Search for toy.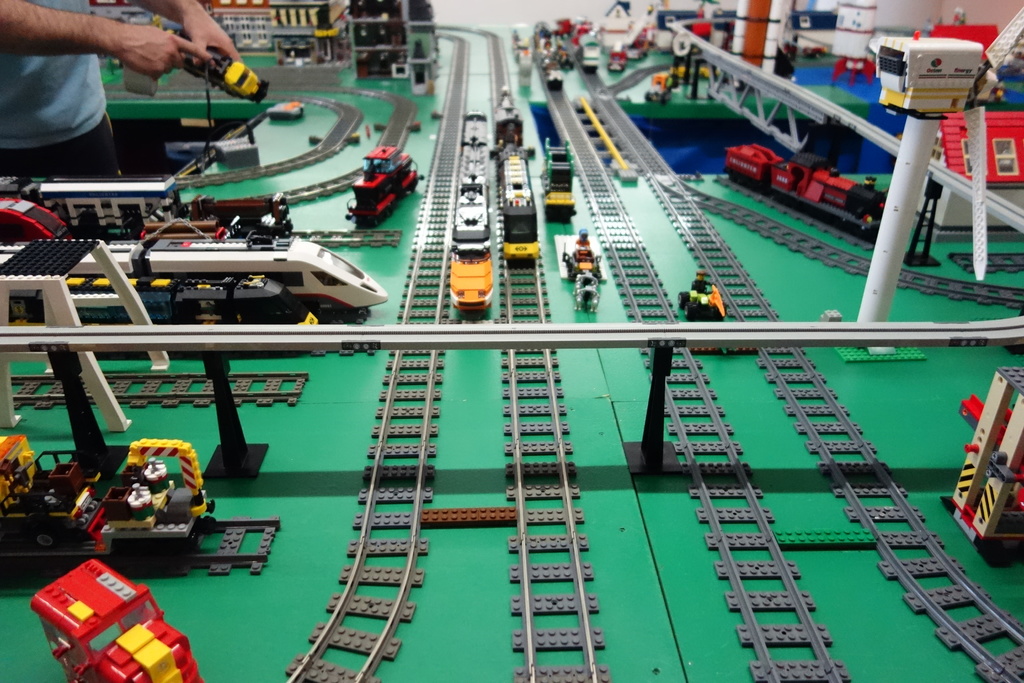
Found at (538, 26, 584, 96).
